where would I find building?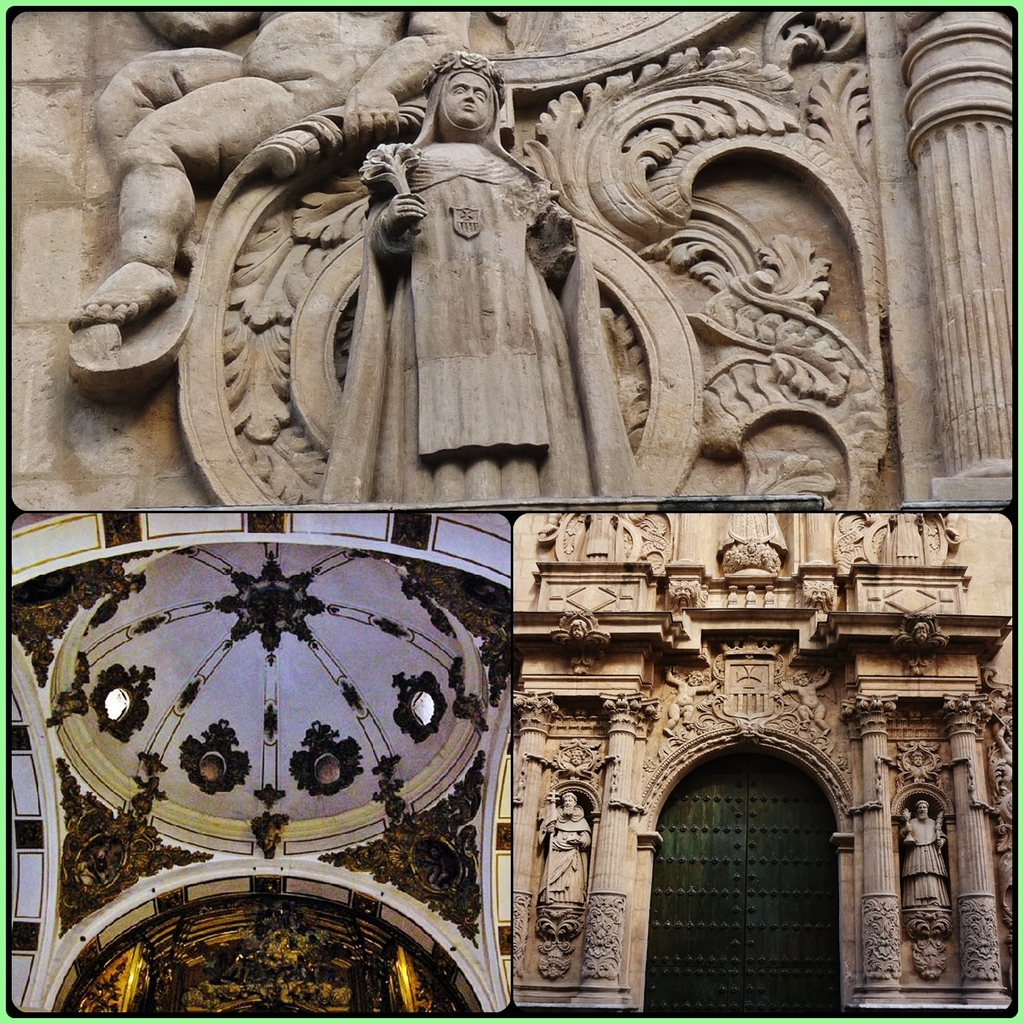
At x1=11, y1=9, x2=1011, y2=503.
